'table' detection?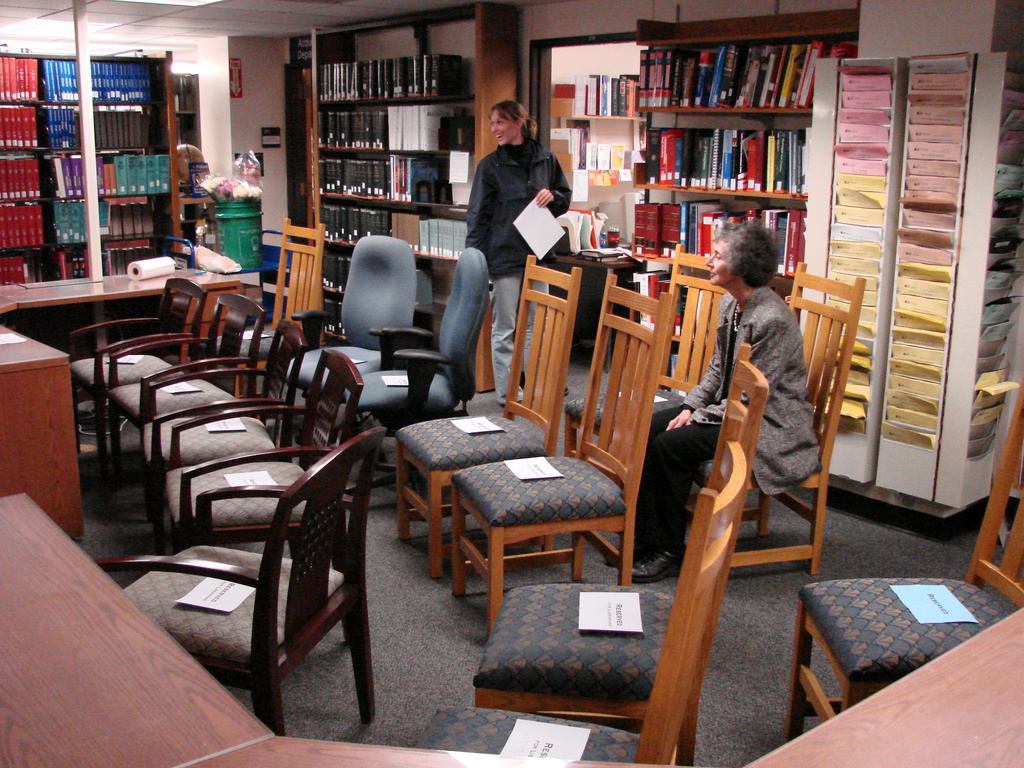
region(0, 484, 1023, 767)
